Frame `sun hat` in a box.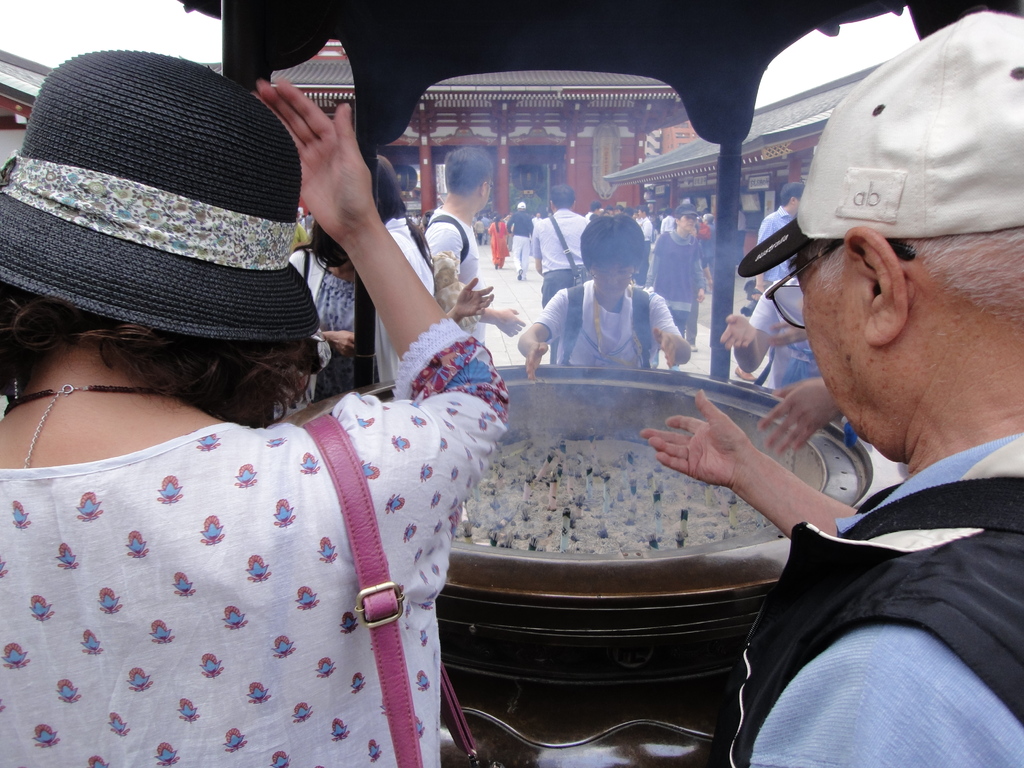
Rect(780, 179, 813, 202).
